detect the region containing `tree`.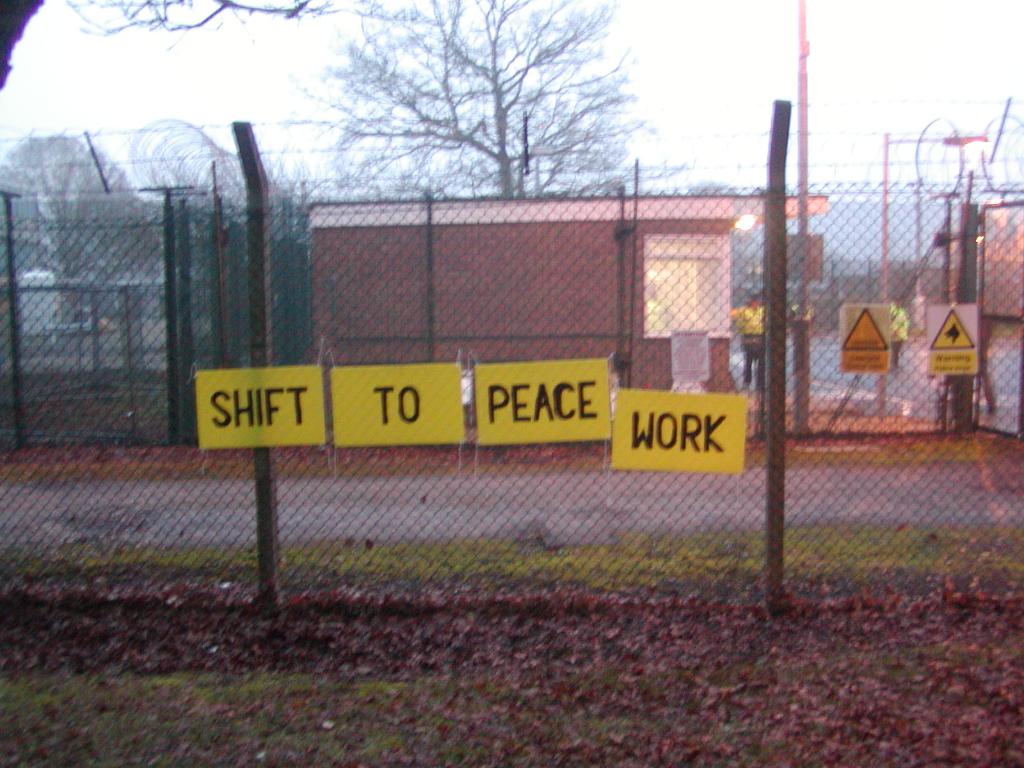
x1=61, y1=0, x2=344, y2=45.
